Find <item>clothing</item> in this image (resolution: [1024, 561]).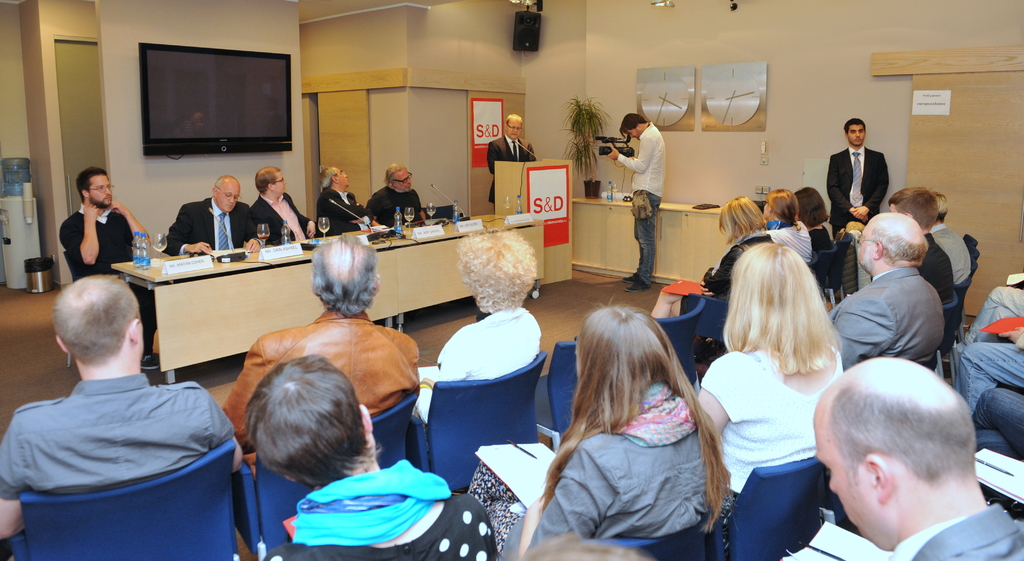
BBox(684, 240, 765, 311).
